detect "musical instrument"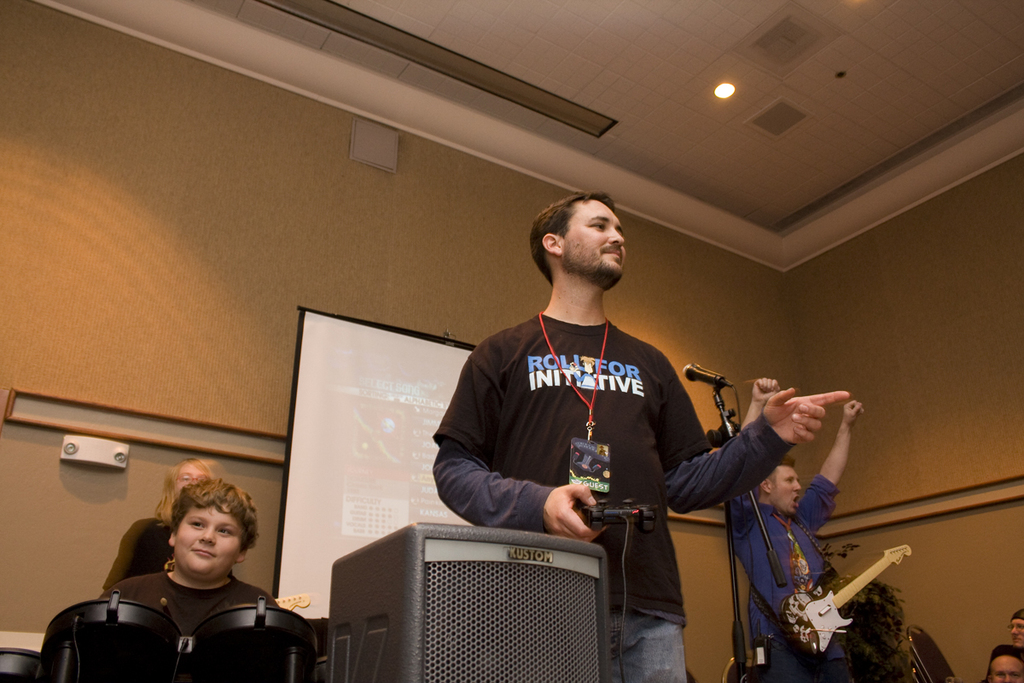
select_region(40, 593, 160, 682)
